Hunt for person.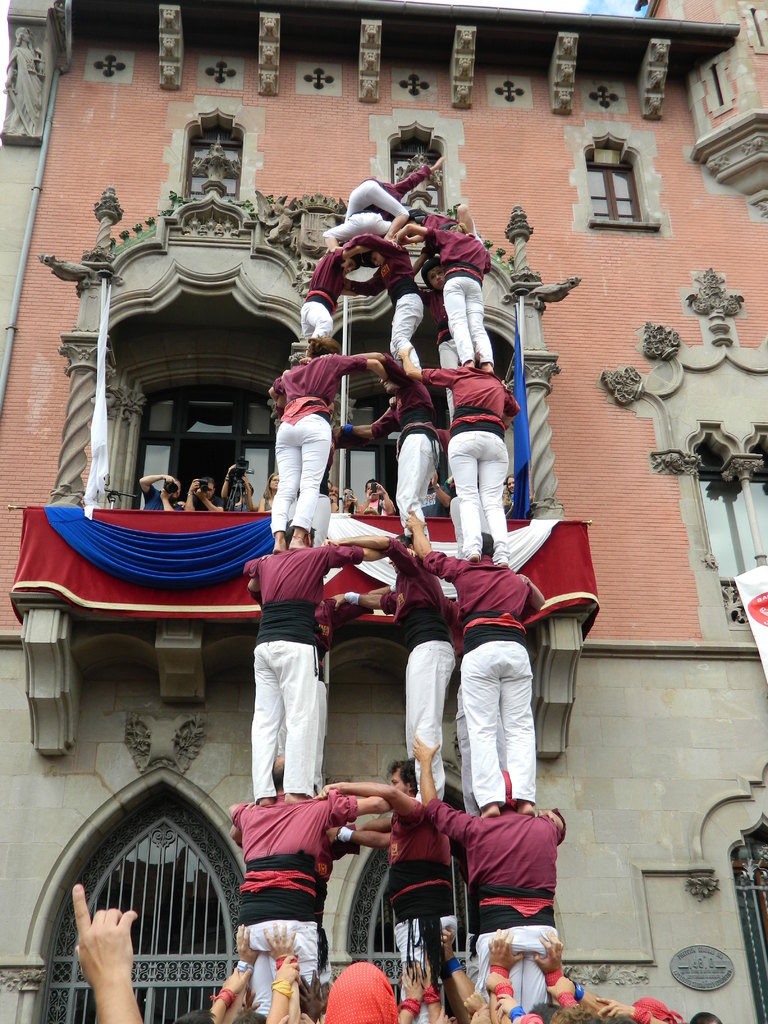
Hunted down at left=326, top=769, right=575, bottom=1007.
